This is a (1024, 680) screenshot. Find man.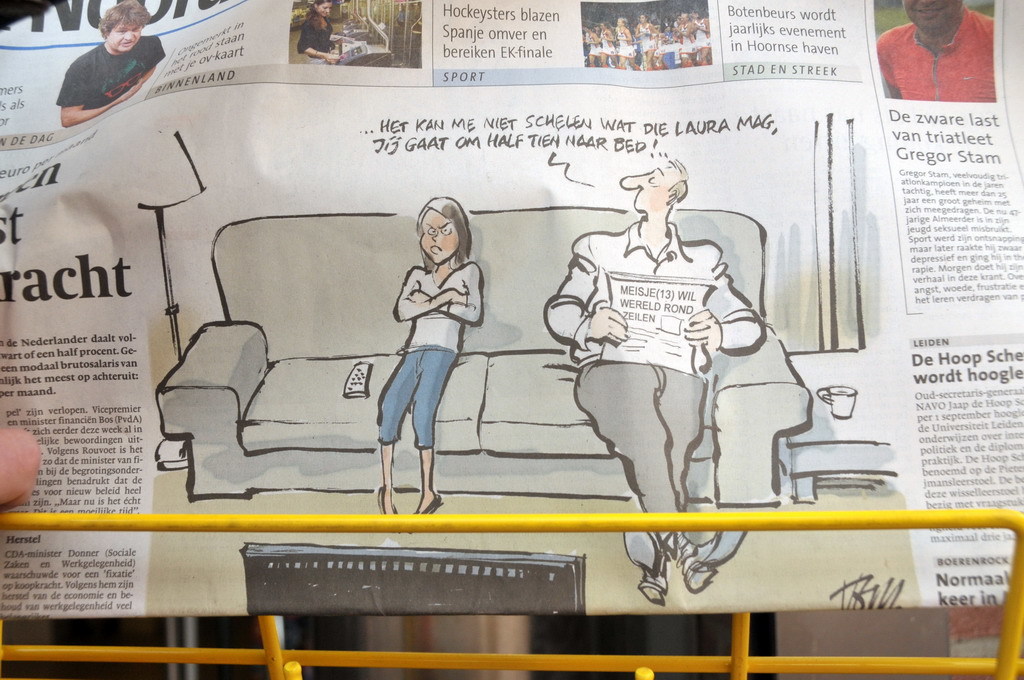
Bounding box: pyautogui.locateOnScreen(539, 151, 767, 605).
